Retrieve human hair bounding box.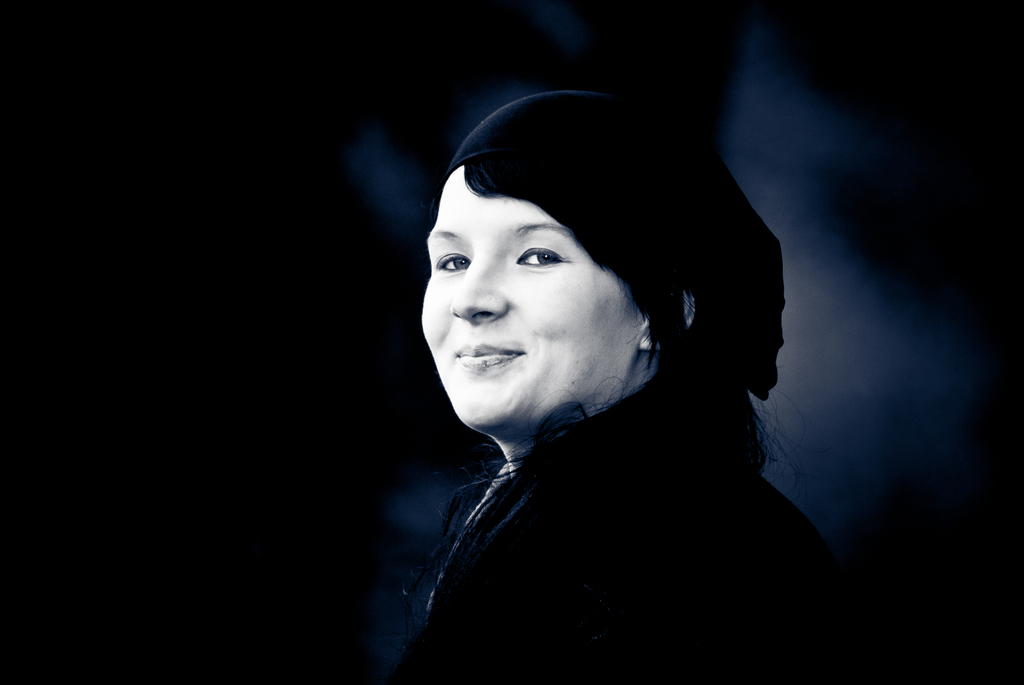
Bounding box: 462:138:761:372.
